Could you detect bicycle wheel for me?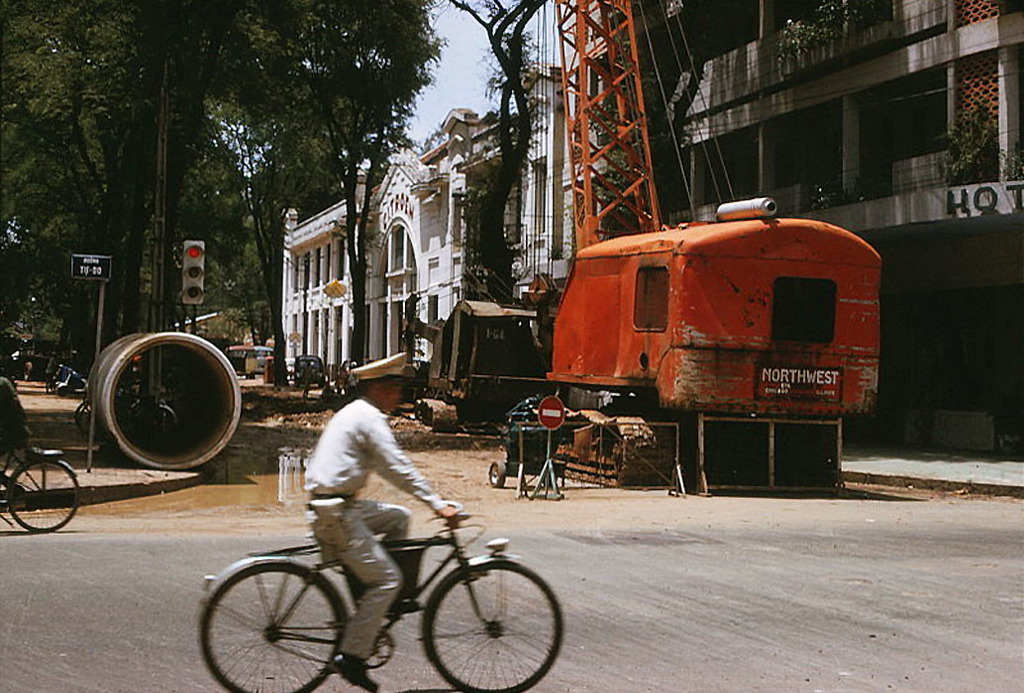
Detection result: crop(13, 463, 79, 532).
